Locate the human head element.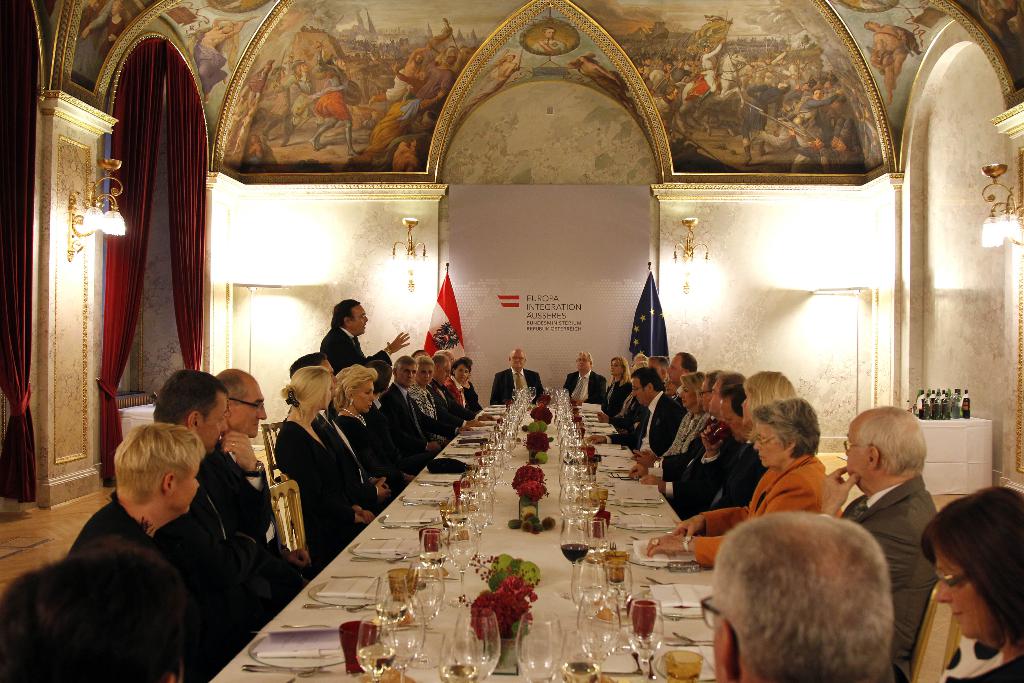
Element bbox: select_region(394, 358, 415, 388).
